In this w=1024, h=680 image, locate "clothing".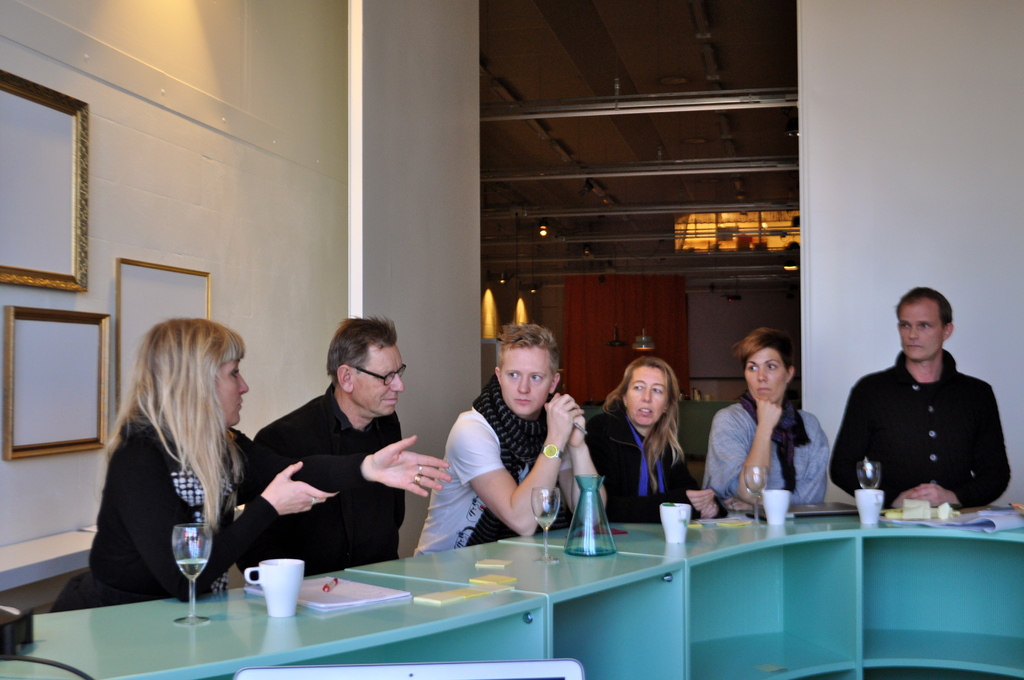
Bounding box: 838/328/1005/530.
